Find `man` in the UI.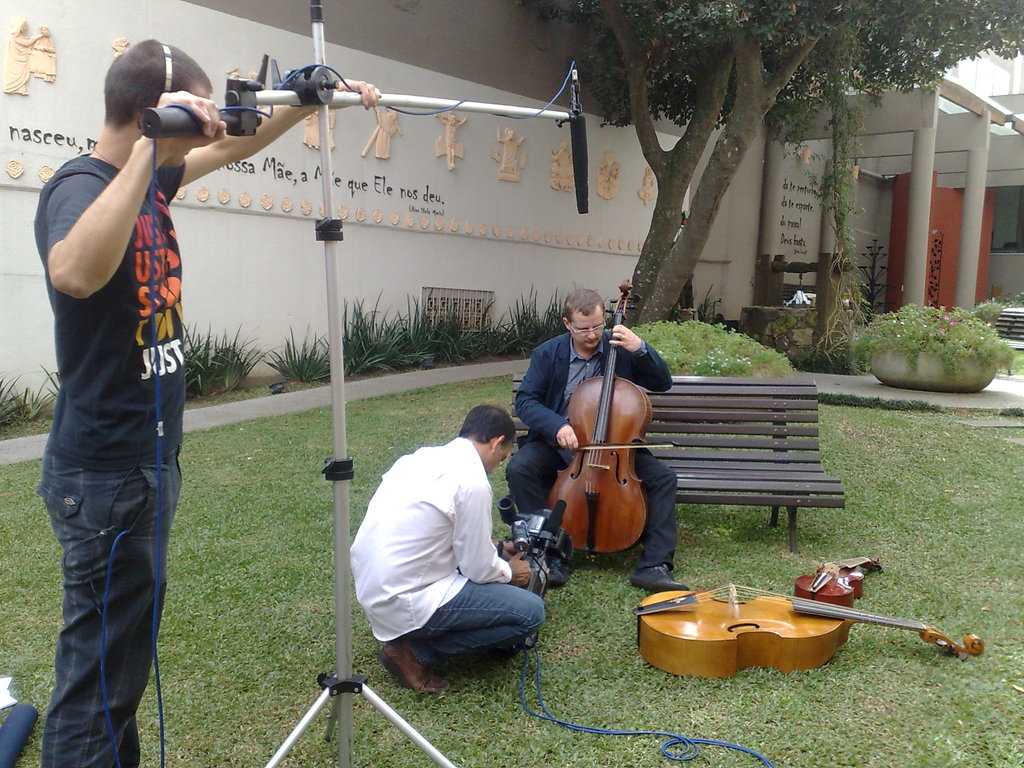
UI element at <bbox>24, 19, 223, 742</bbox>.
